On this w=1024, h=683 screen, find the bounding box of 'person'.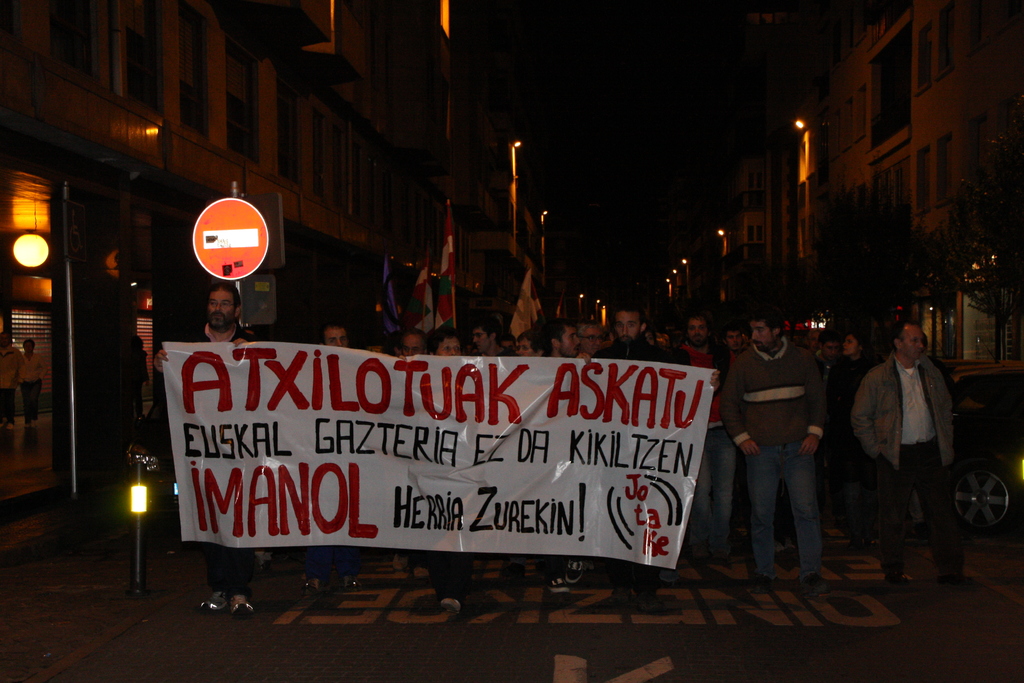
Bounding box: Rect(511, 323, 556, 361).
